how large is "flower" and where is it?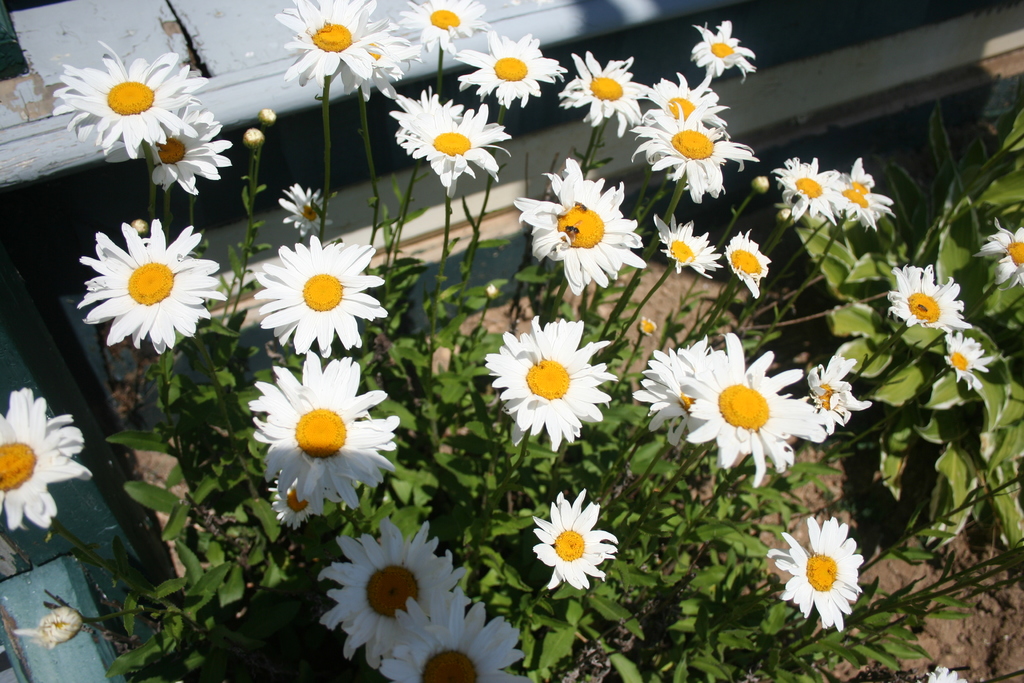
Bounding box: (left=0, top=388, right=95, bottom=536).
